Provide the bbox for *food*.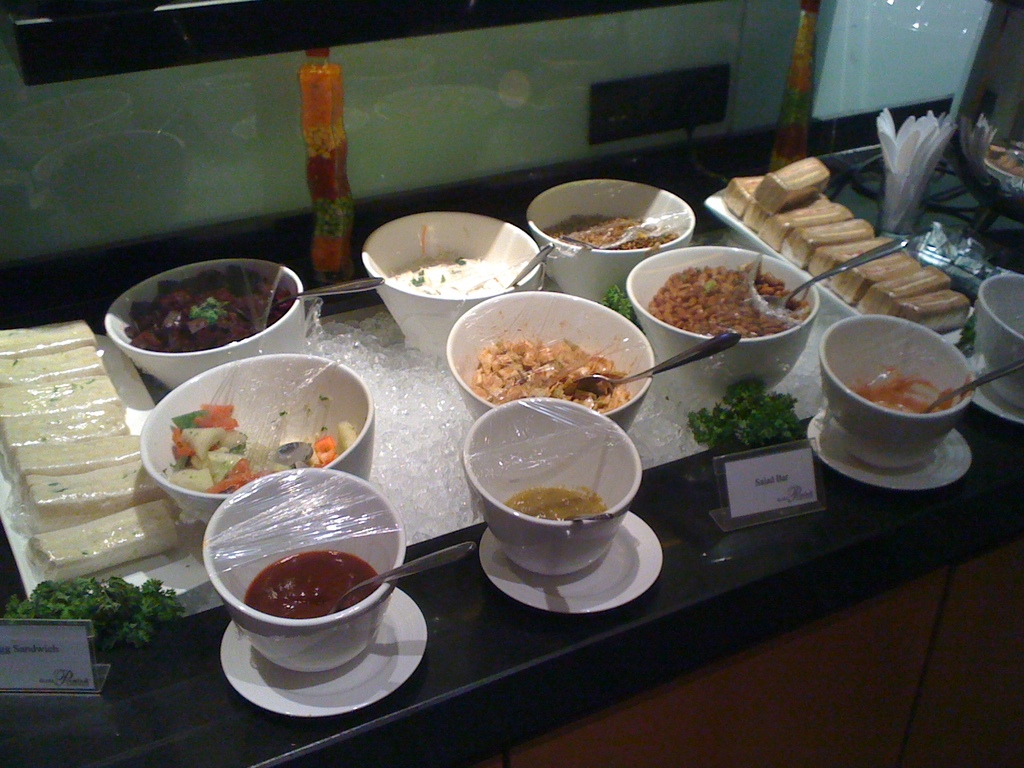
{"left": 0, "top": 320, "right": 181, "bottom": 650}.
